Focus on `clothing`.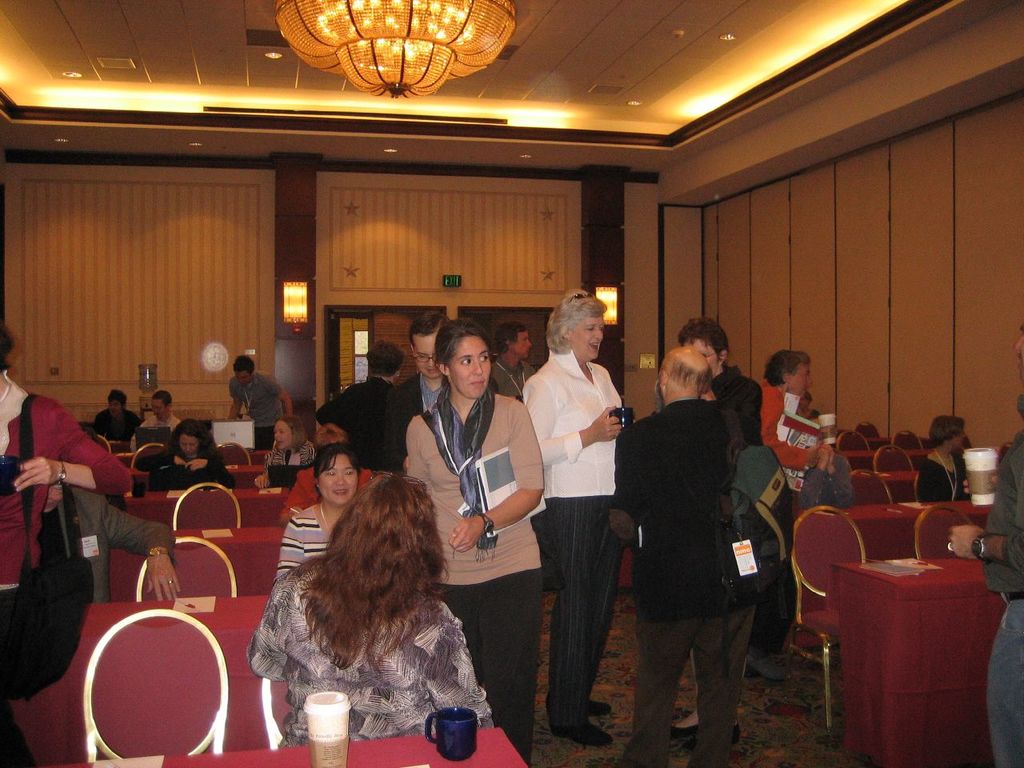
Focused at (975,396,1023,767).
